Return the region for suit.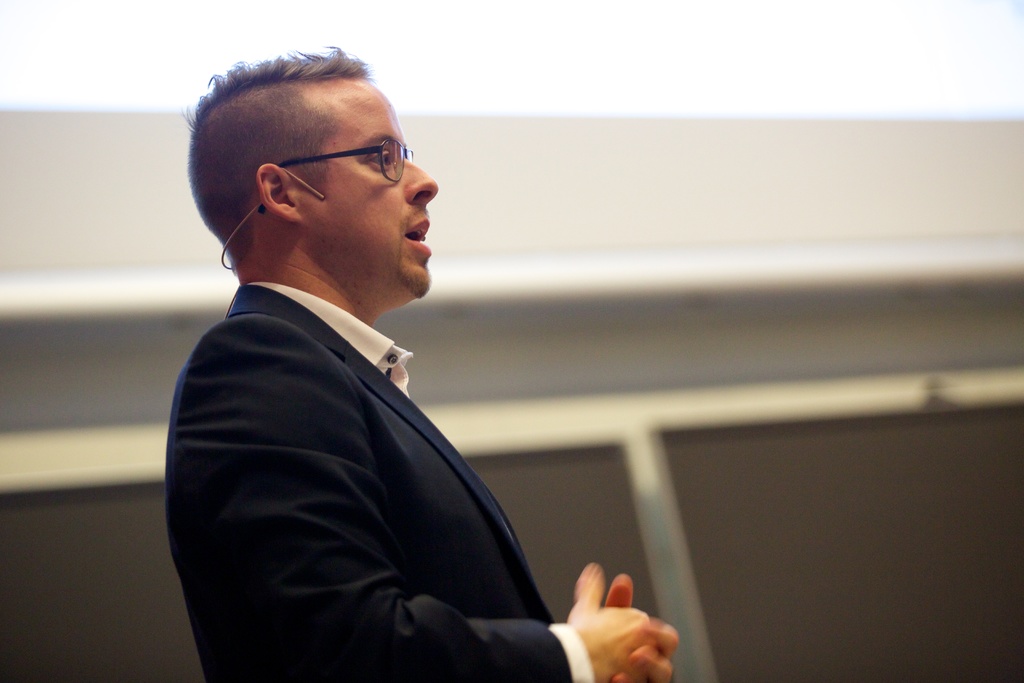
138, 211, 582, 676.
